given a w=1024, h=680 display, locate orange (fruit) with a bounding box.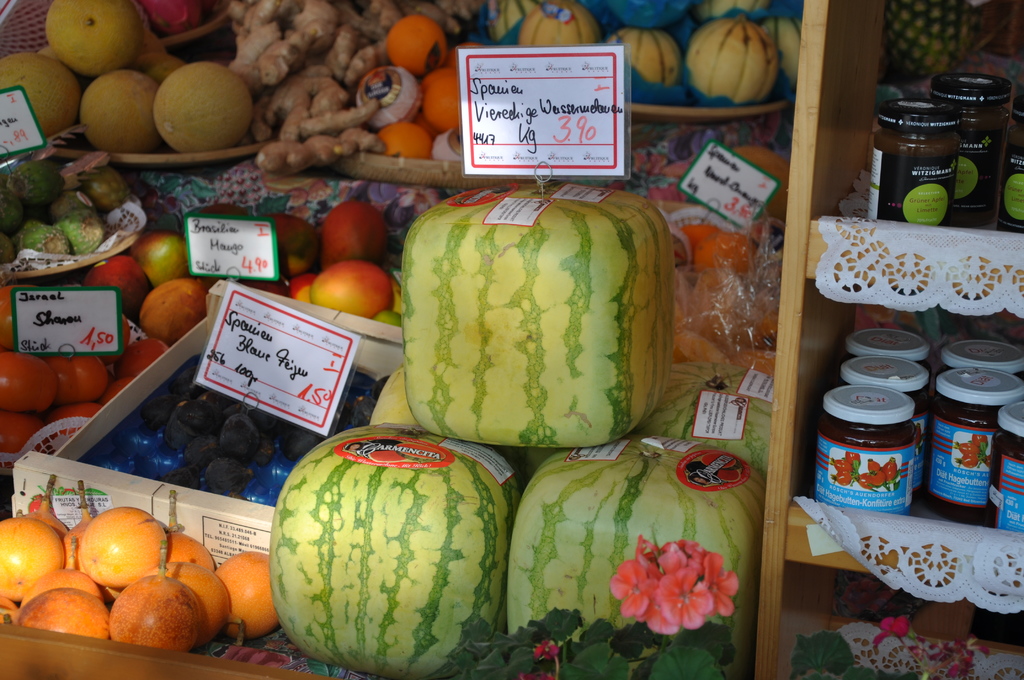
Located: region(442, 40, 474, 71).
